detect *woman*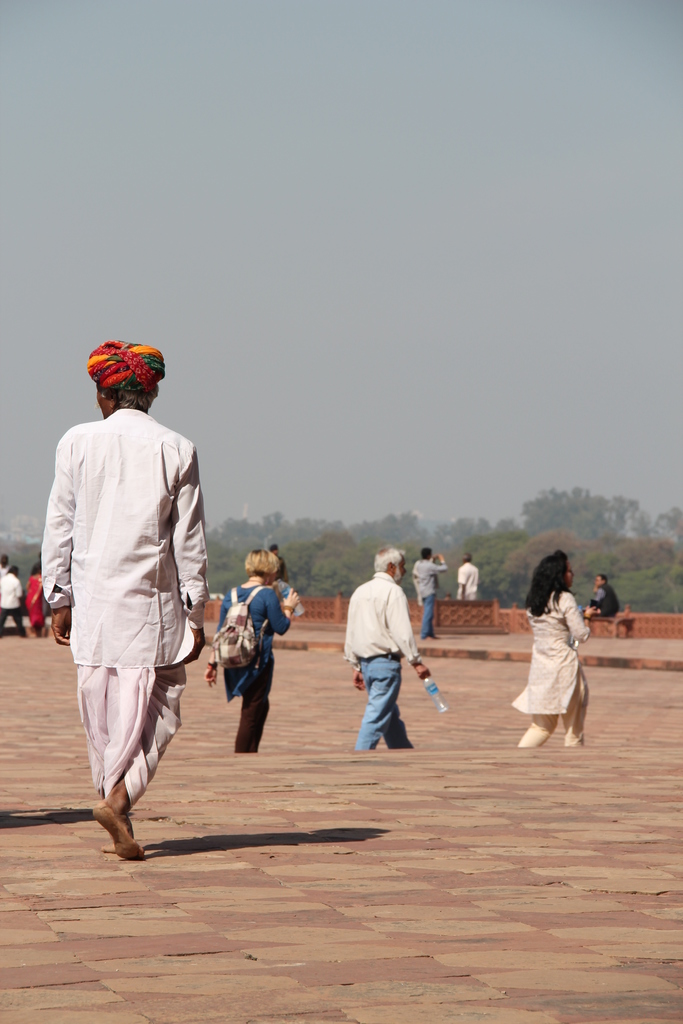
box(202, 548, 300, 755)
